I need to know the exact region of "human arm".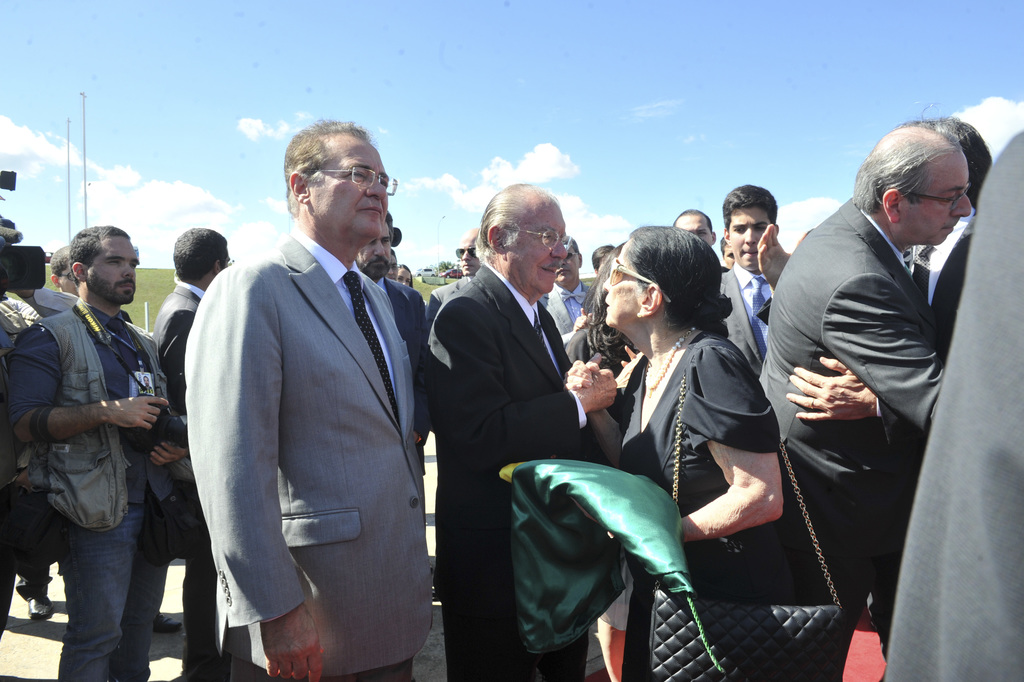
Region: left=680, top=330, right=790, bottom=555.
